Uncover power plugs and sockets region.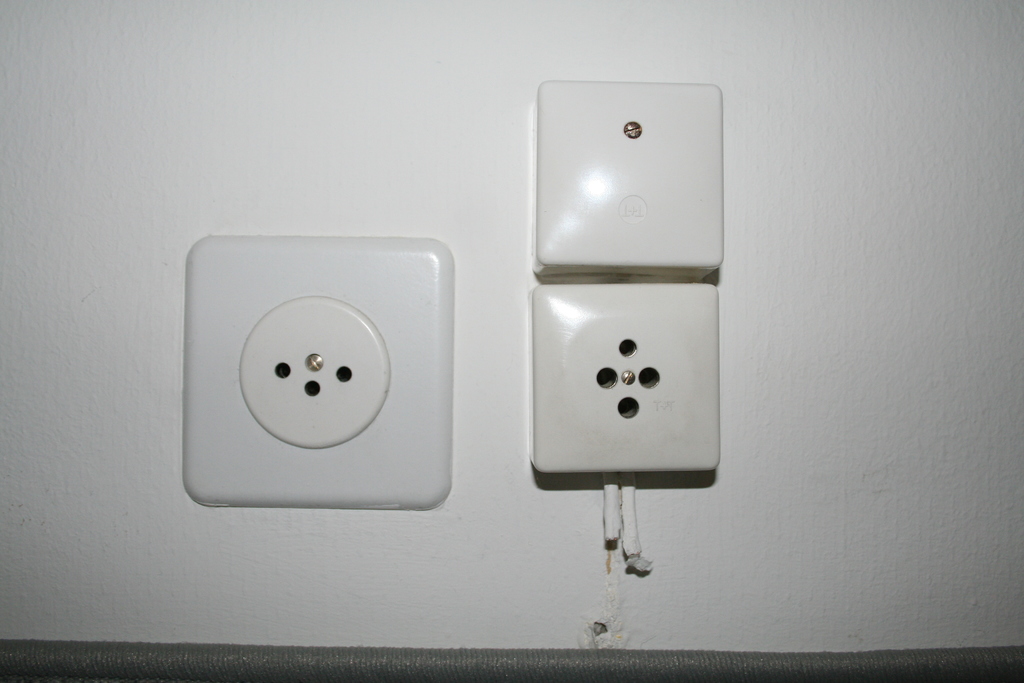
Uncovered: [525,286,721,474].
